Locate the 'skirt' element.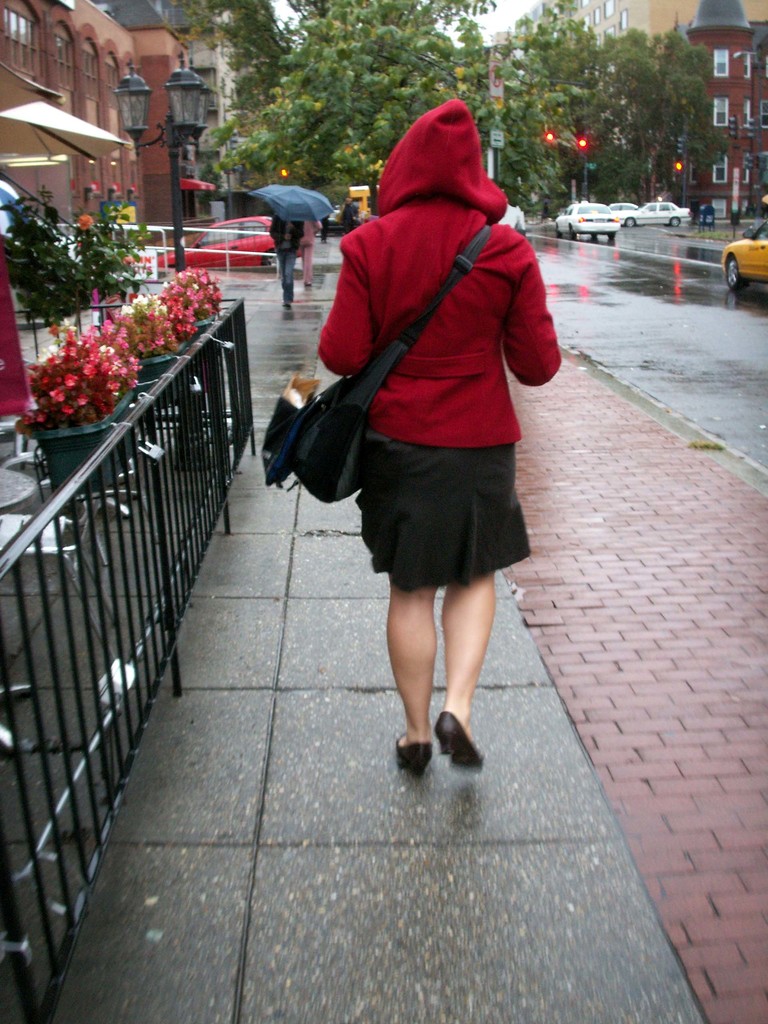
Element bbox: 353/422/536/586.
